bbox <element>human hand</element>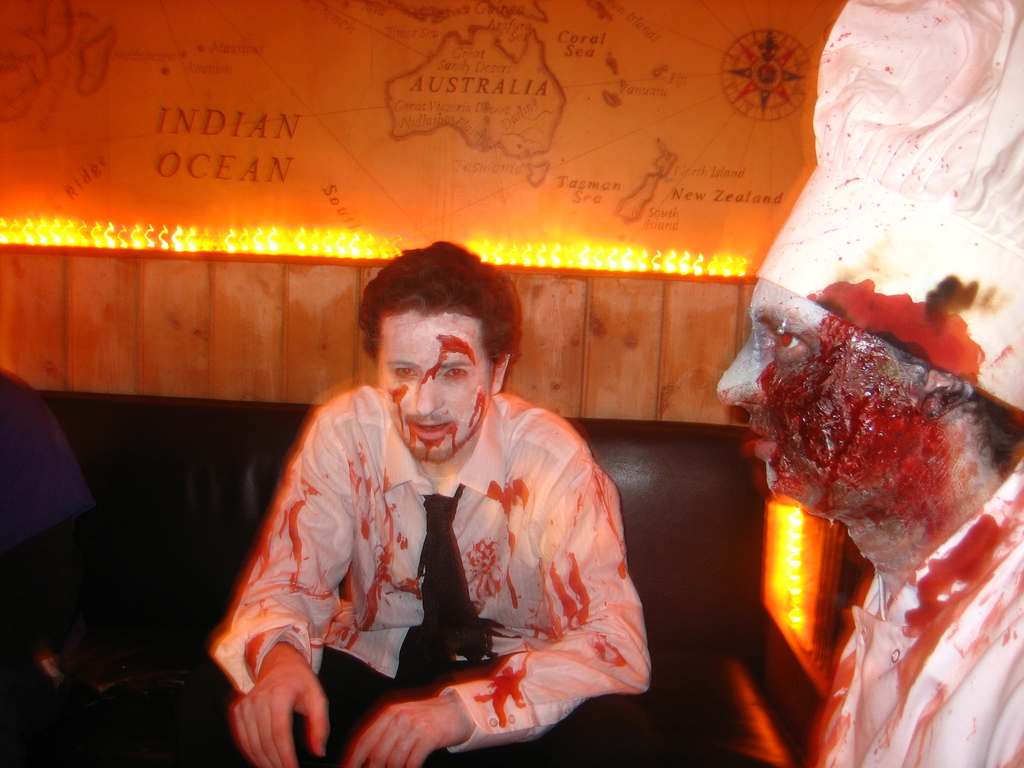
[x1=227, y1=650, x2=333, y2=767]
